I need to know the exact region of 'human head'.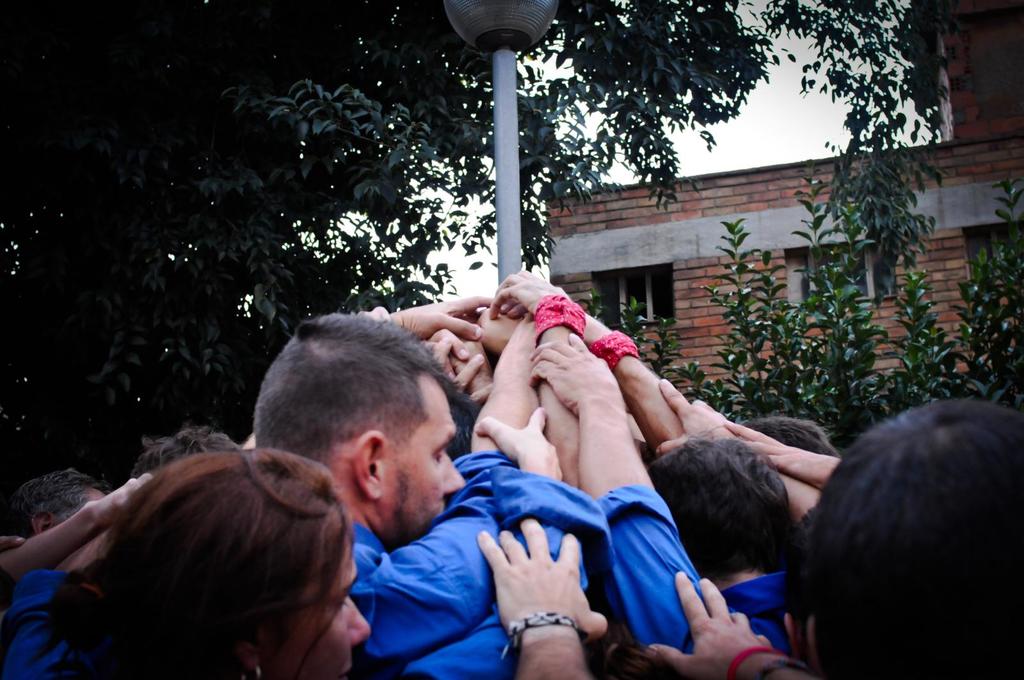
Region: (left=251, top=315, right=474, bottom=532).
